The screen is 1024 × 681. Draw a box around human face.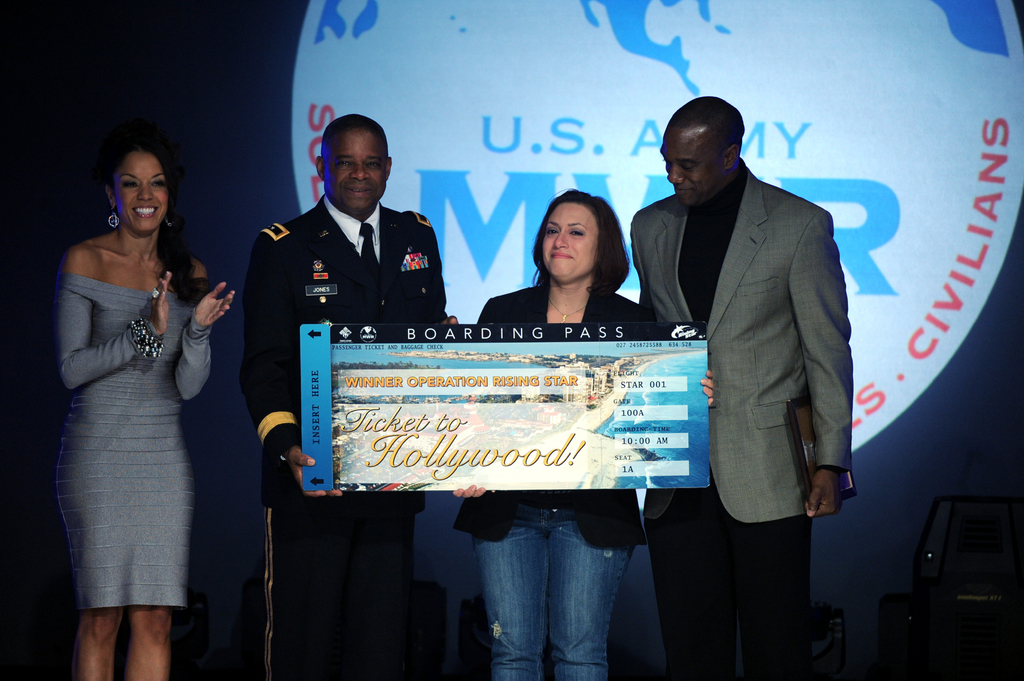
crop(538, 200, 598, 281).
